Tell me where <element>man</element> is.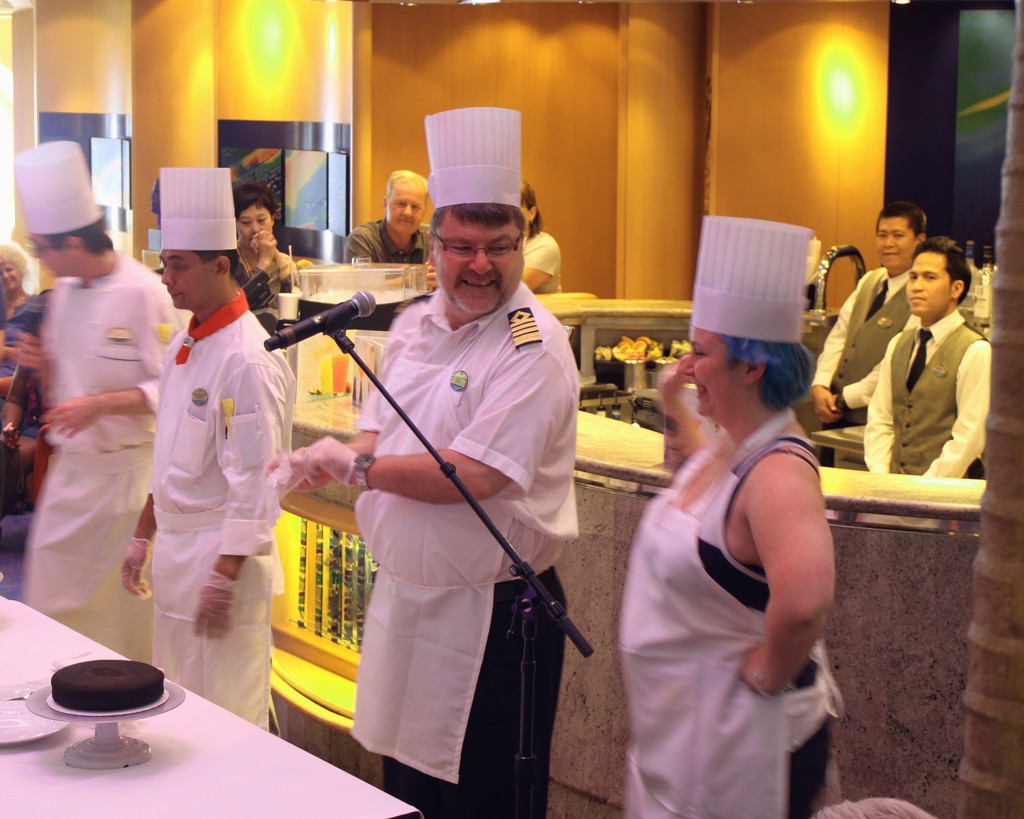
<element>man</element> is at <box>271,100,582,818</box>.
